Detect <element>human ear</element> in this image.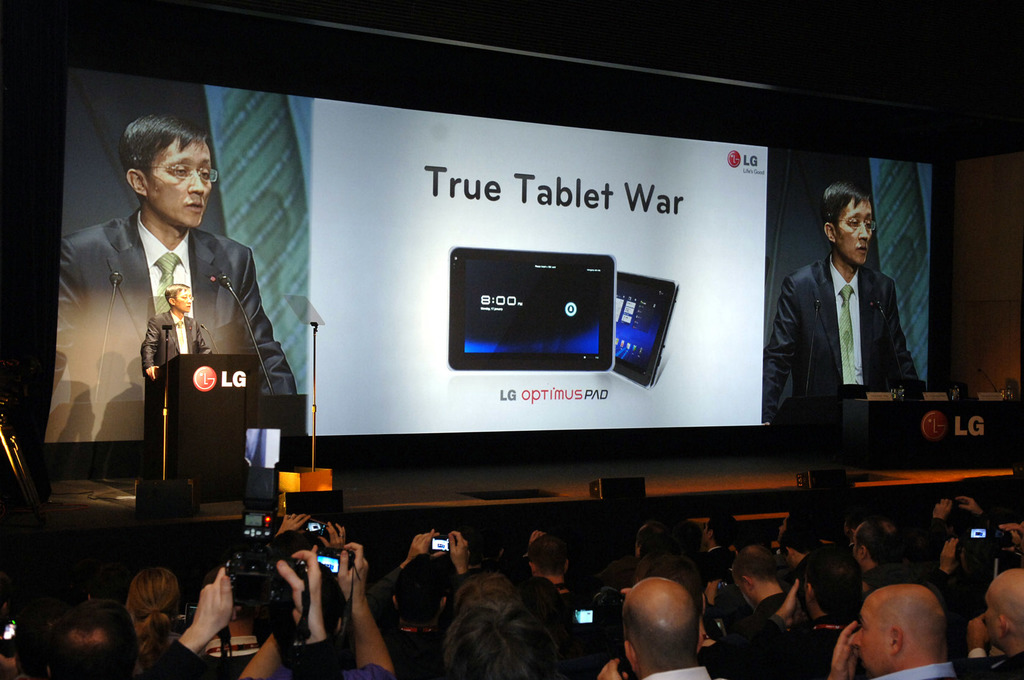
Detection: bbox(166, 297, 174, 306).
